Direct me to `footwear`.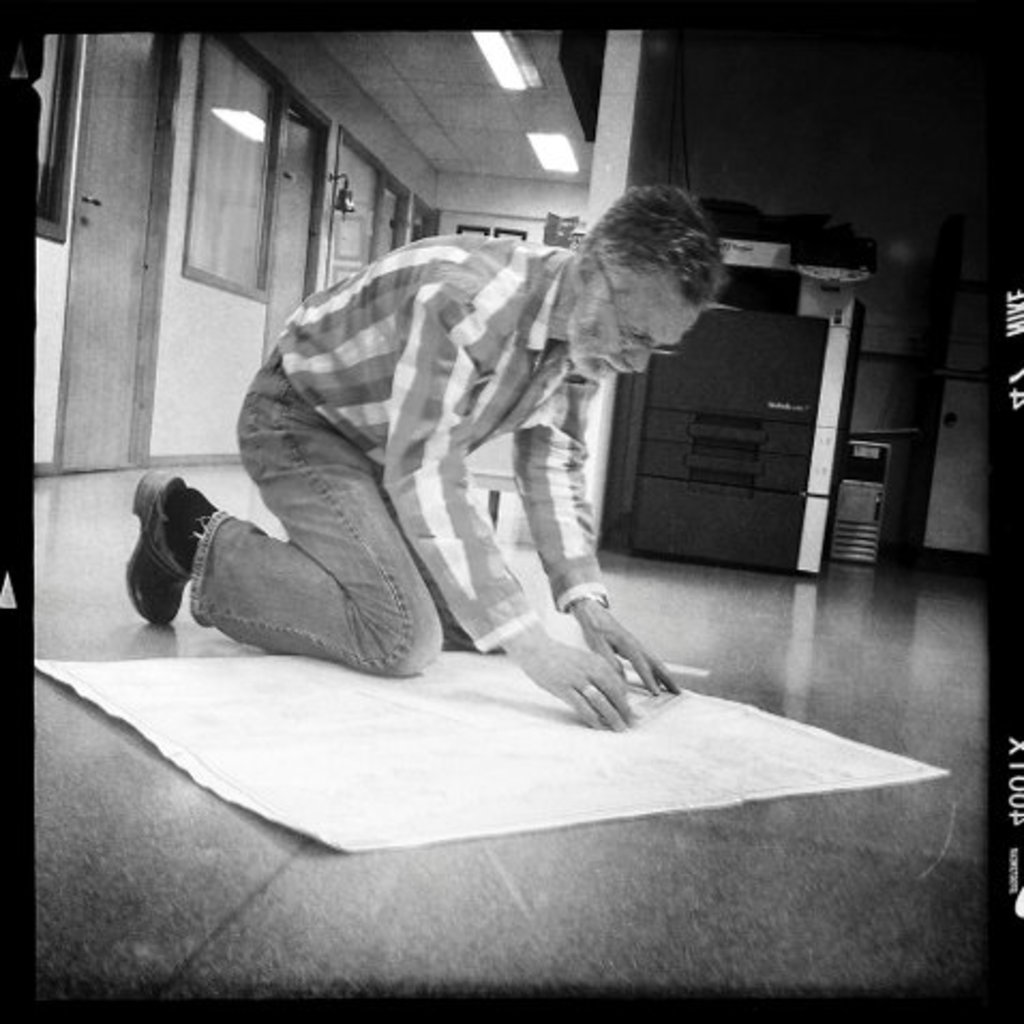
Direction: (x1=124, y1=471, x2=229, y2=645).
